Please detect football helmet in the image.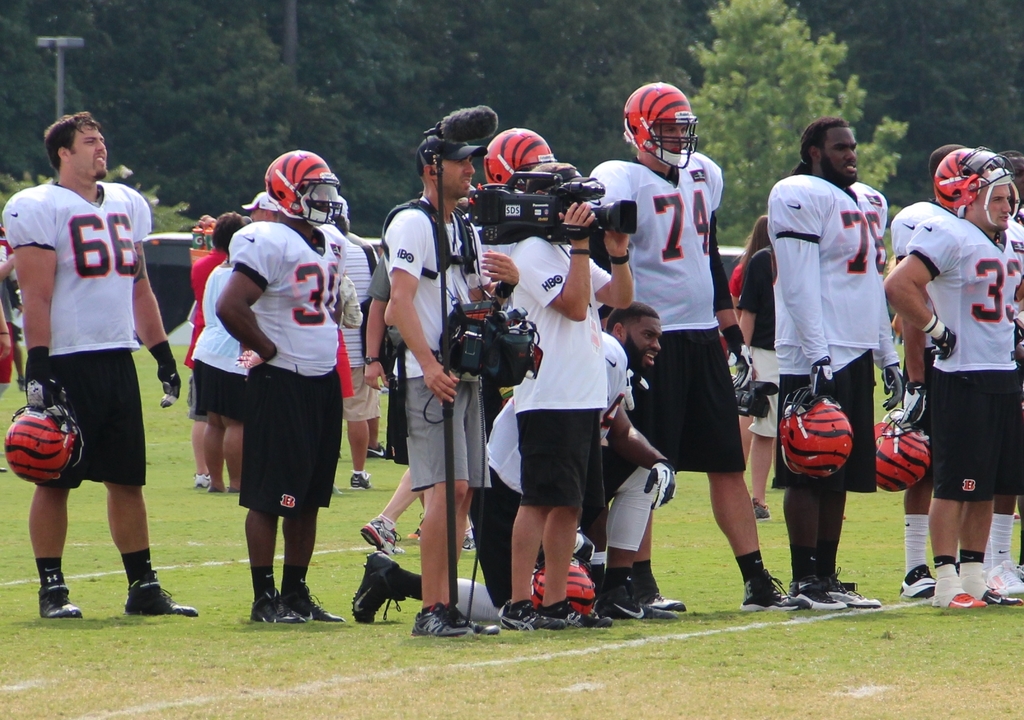
rect(263, 147, 355, 226).
